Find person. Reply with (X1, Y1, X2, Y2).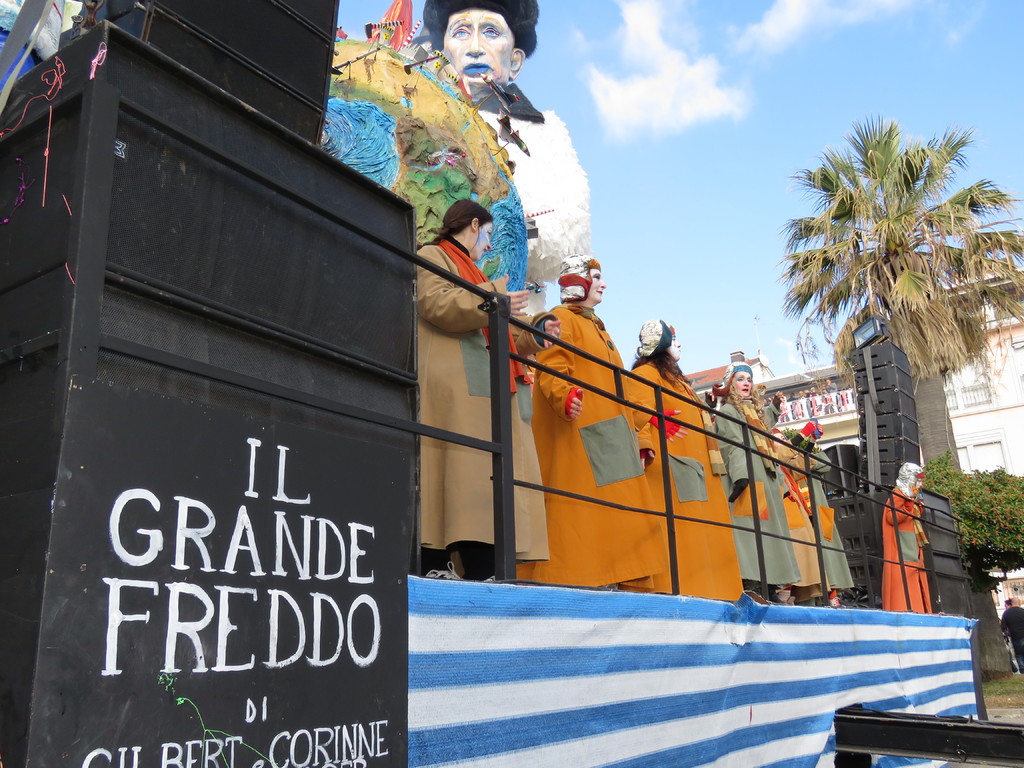
(803, 444, 860, 604).
